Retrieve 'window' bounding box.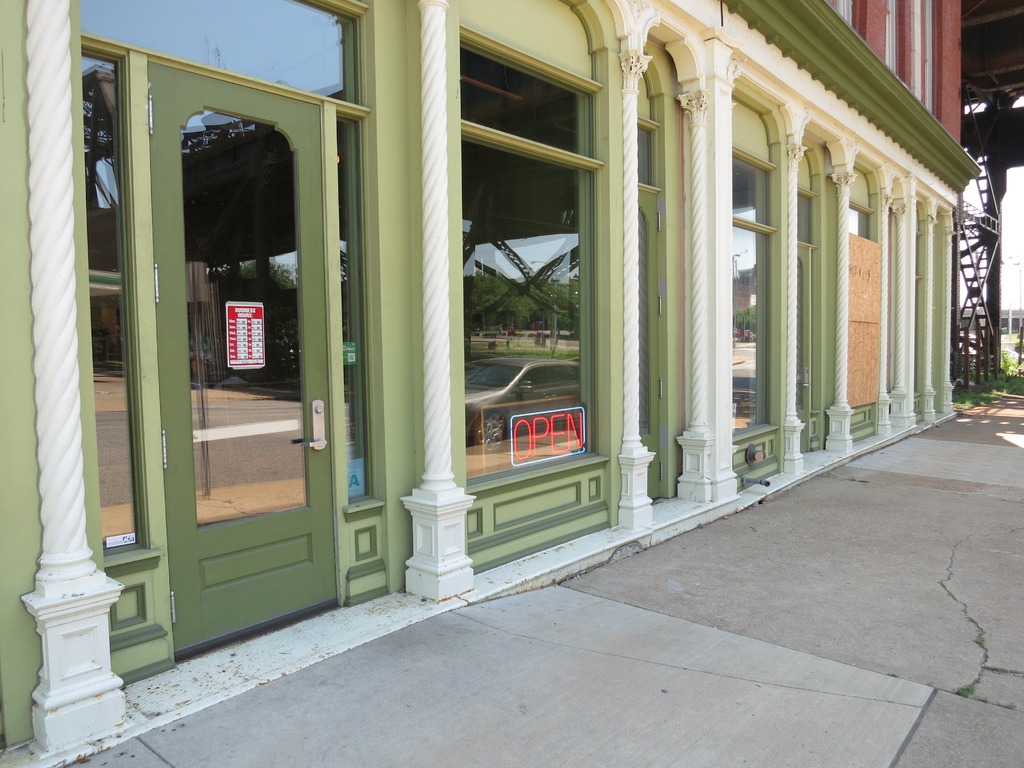
Bounding box: bbox=(789, 192, 821, 410).
